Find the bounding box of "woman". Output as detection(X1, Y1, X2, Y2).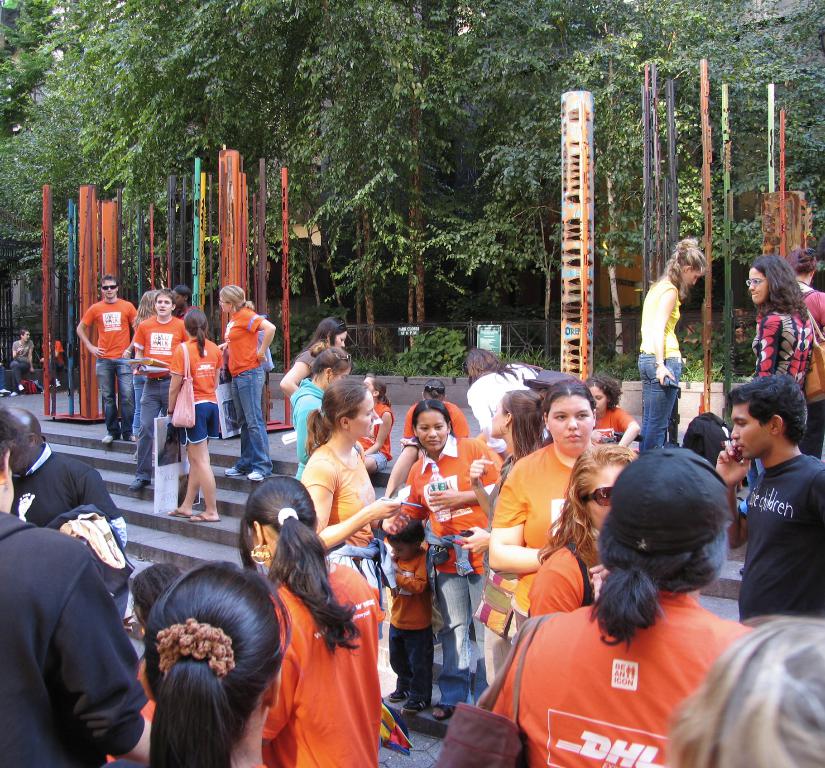
detection(656, 610, 824, 767).
